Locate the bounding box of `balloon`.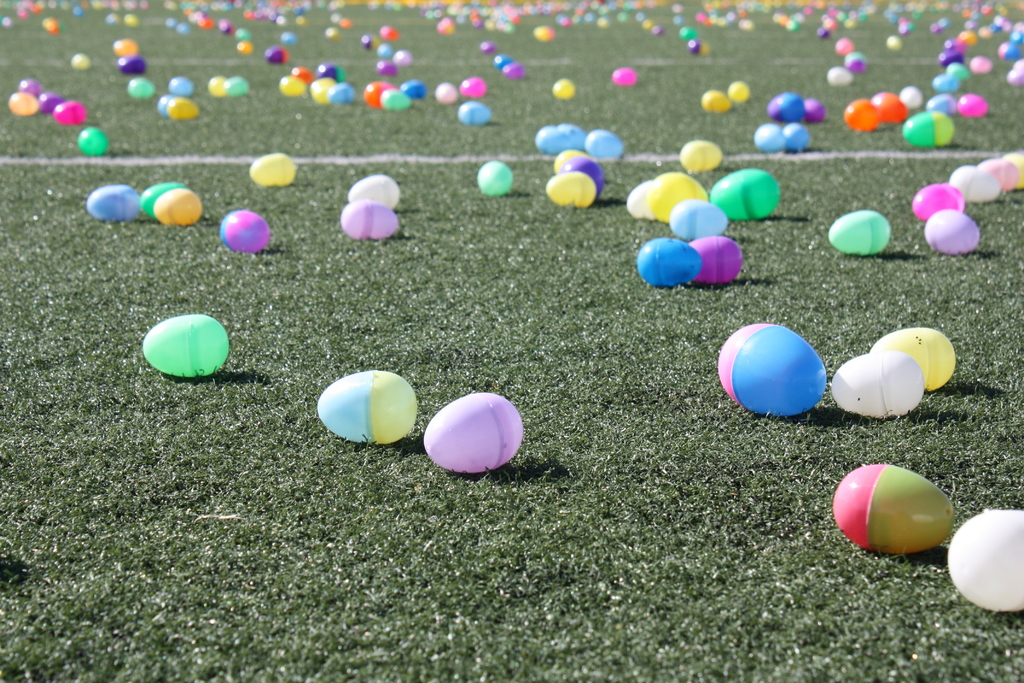
Bounding box: box=[142, 313, 230, 379].
